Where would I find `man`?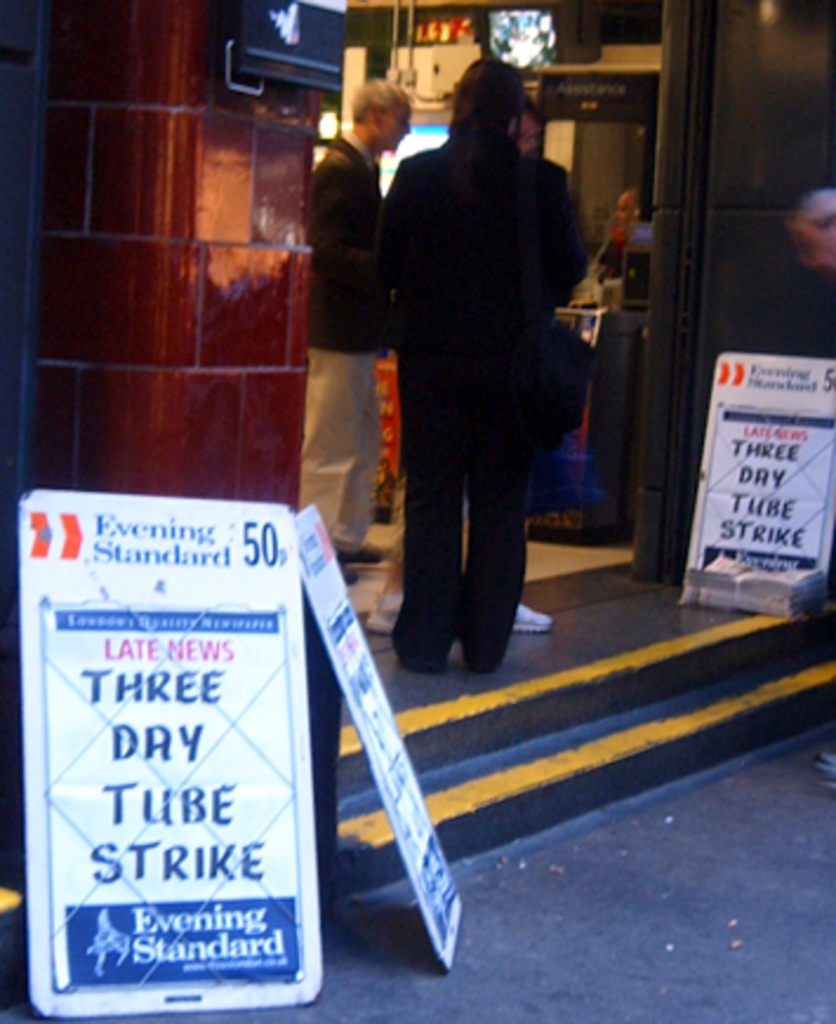
At 311/82/410/565.
